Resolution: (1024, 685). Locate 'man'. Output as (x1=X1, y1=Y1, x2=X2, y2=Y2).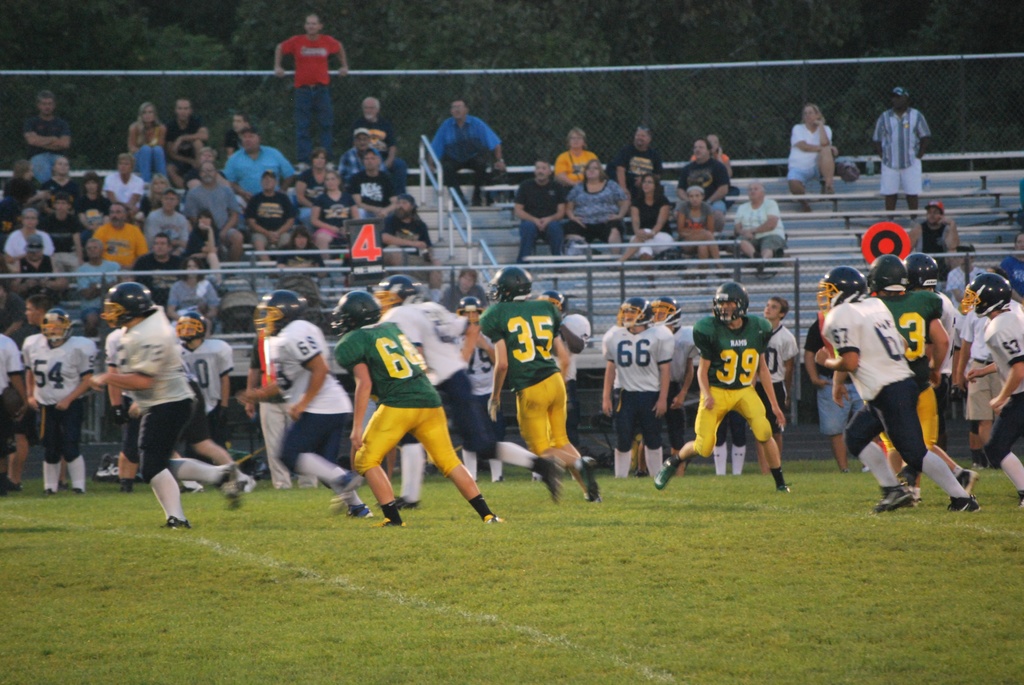
(x1=348, y1=146, x2=404, y2=219).
